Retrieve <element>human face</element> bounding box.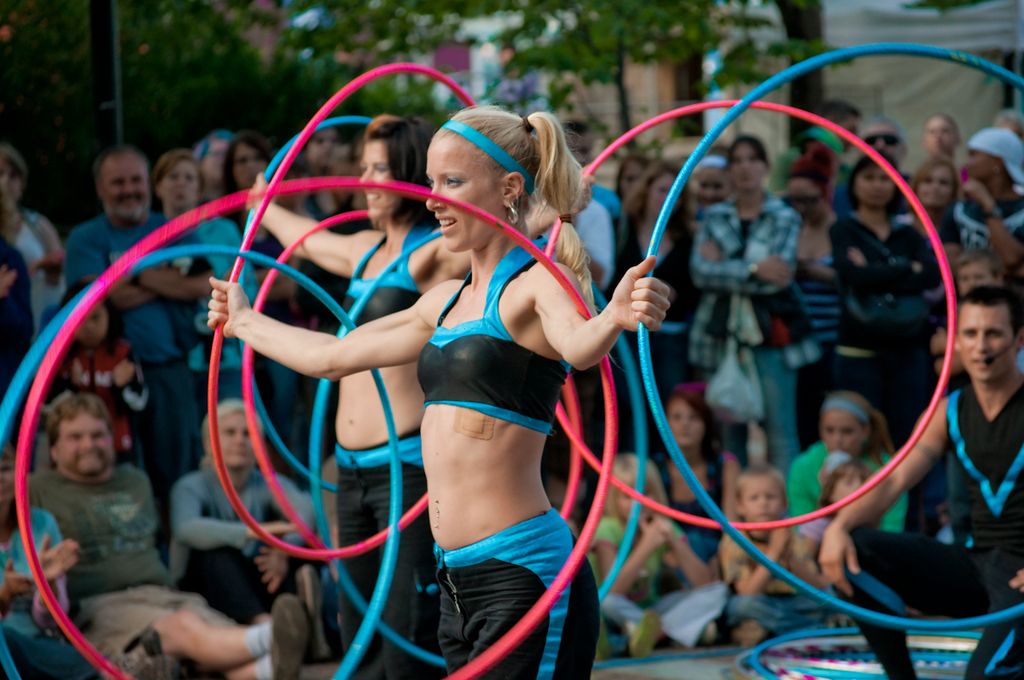
Bounding box: box=[622, 472, 660, 525].
